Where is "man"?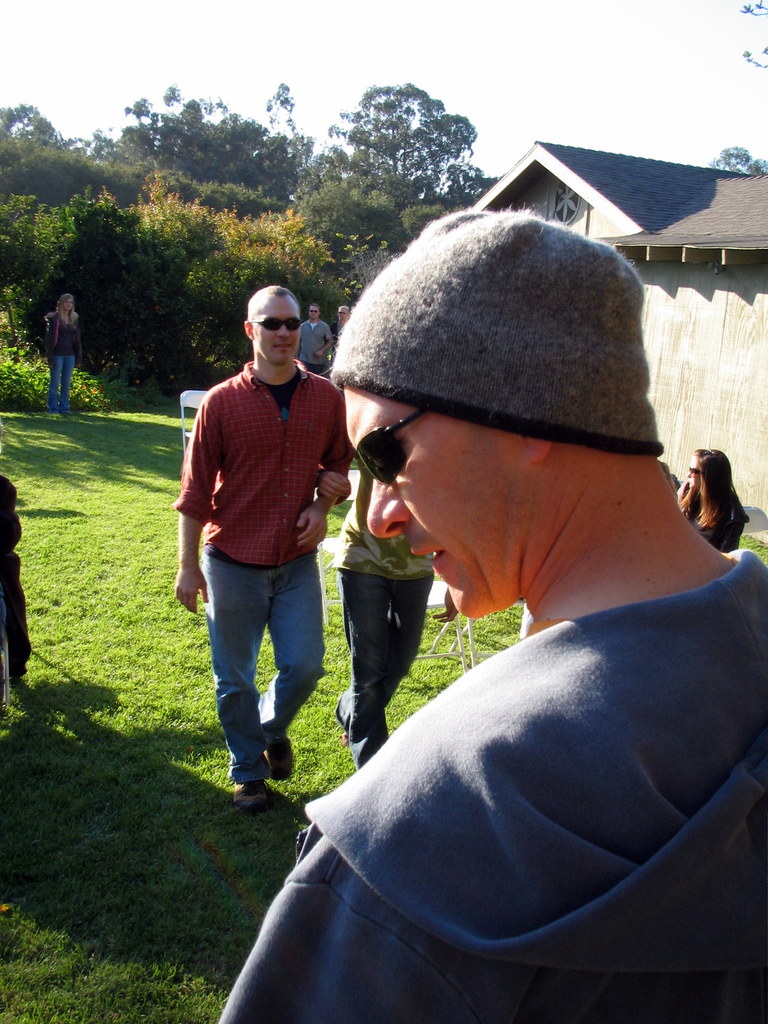
<region>331, 307, 348, 365</region>.
